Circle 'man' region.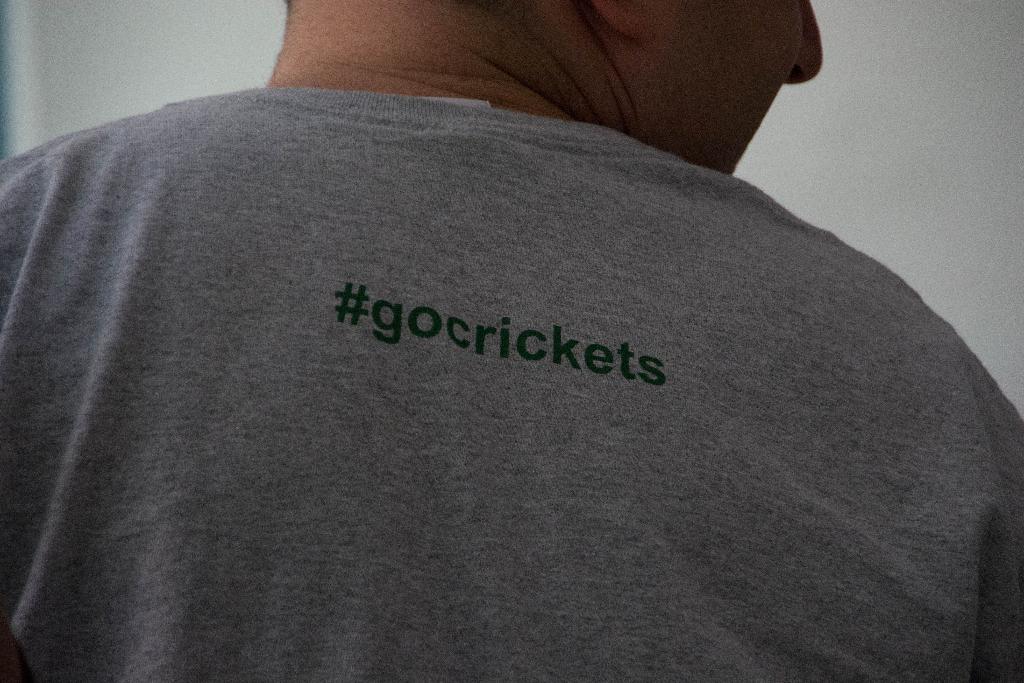
Region: <bbox>0, 0, 1023, 682</bbox>.
